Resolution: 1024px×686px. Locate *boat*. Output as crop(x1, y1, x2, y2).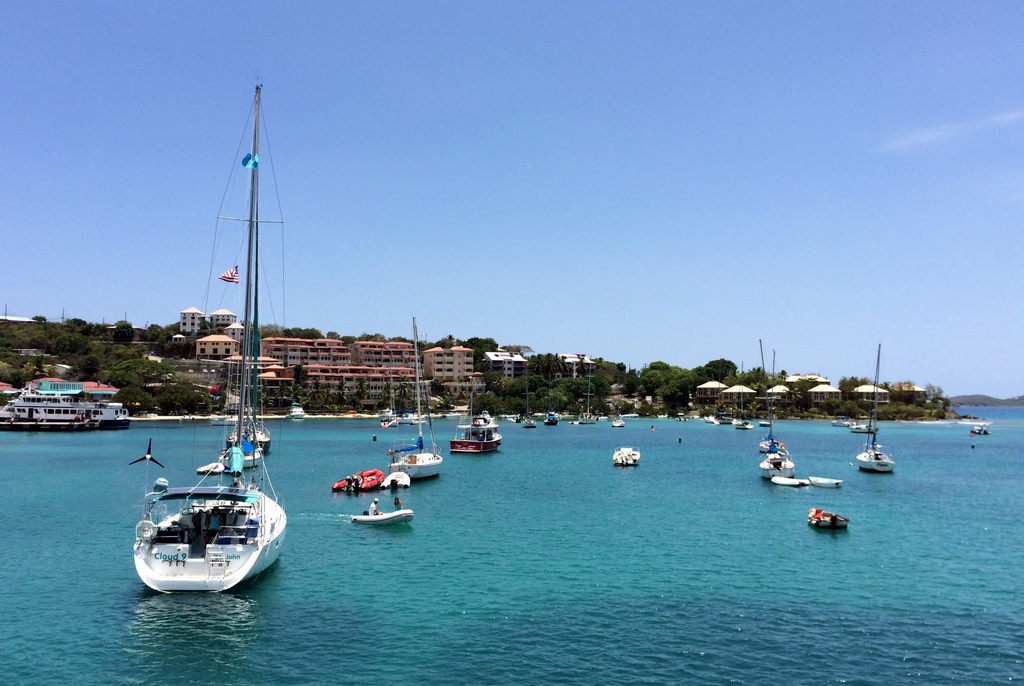
crop(387, 311, 442, 487).
